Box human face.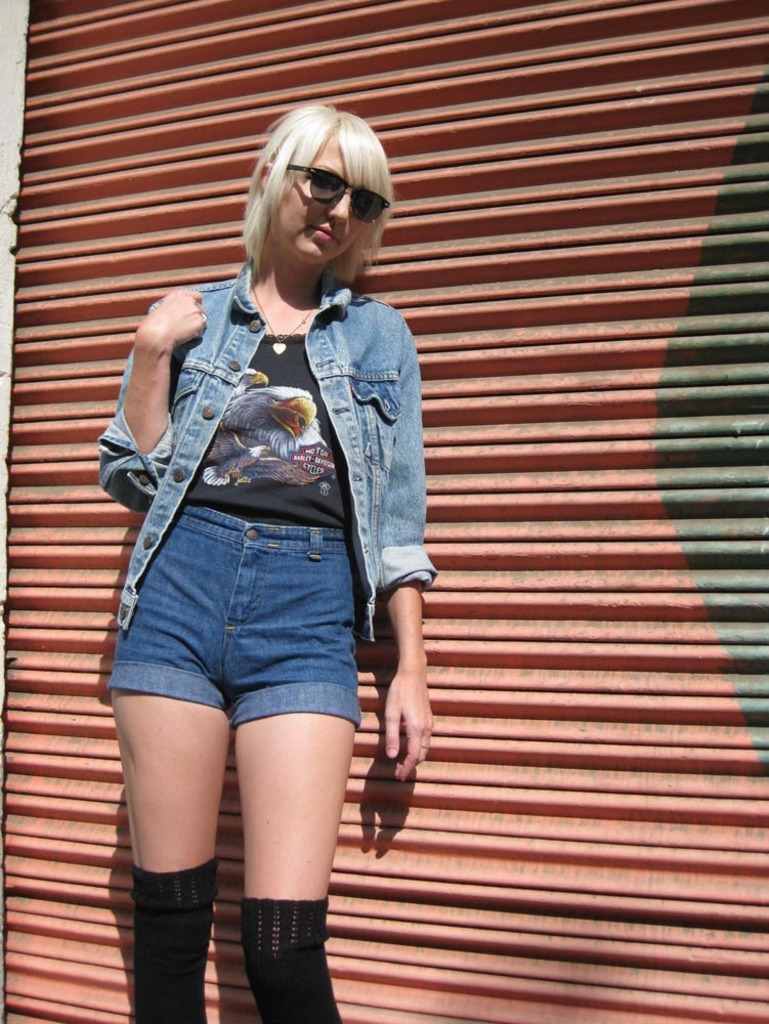
x1=277, y1=142, x2=370, y2=263.
